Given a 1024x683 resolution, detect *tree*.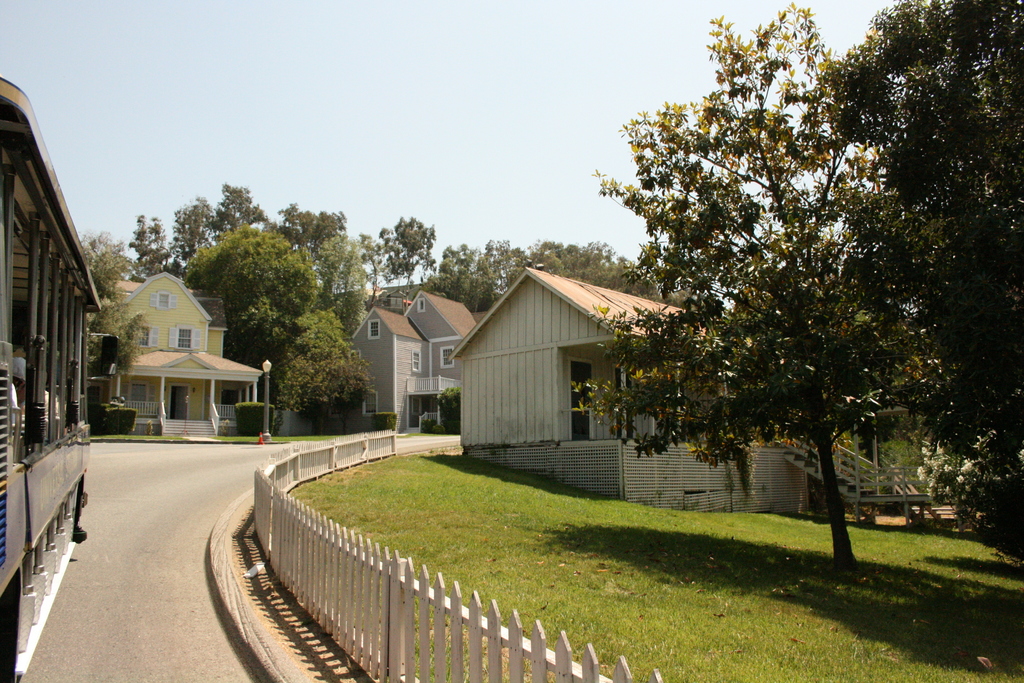
[left=321, top=234, right=368, bottom=310].
